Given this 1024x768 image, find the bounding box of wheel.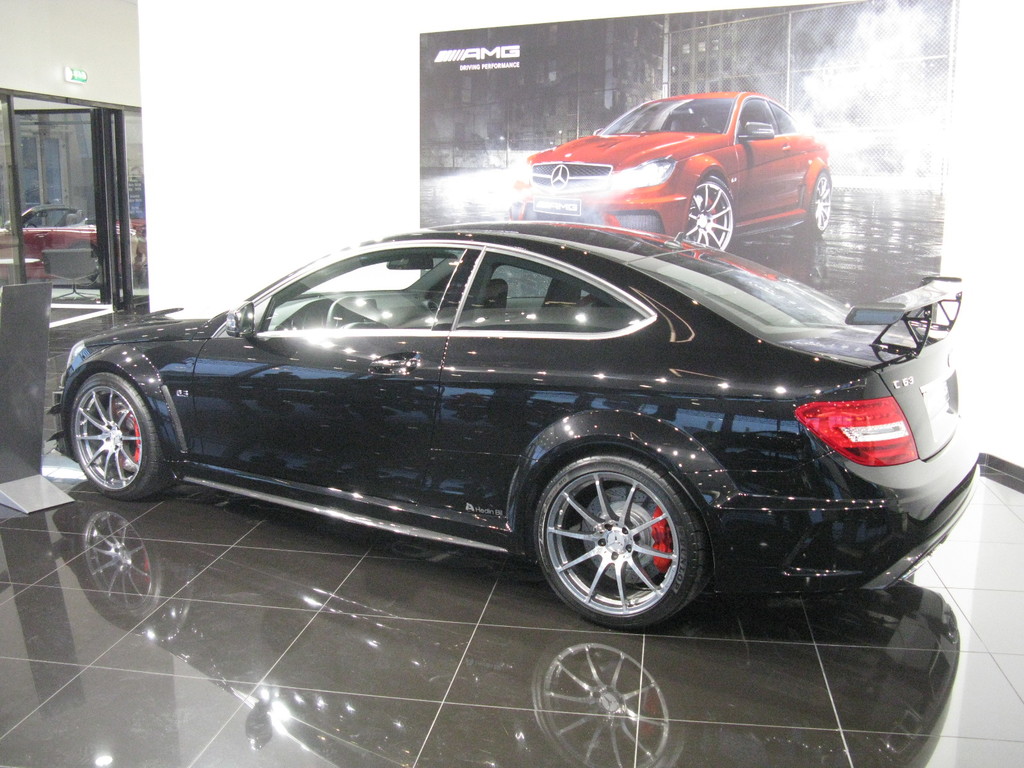
Rect(535, 454, 705, 621).
